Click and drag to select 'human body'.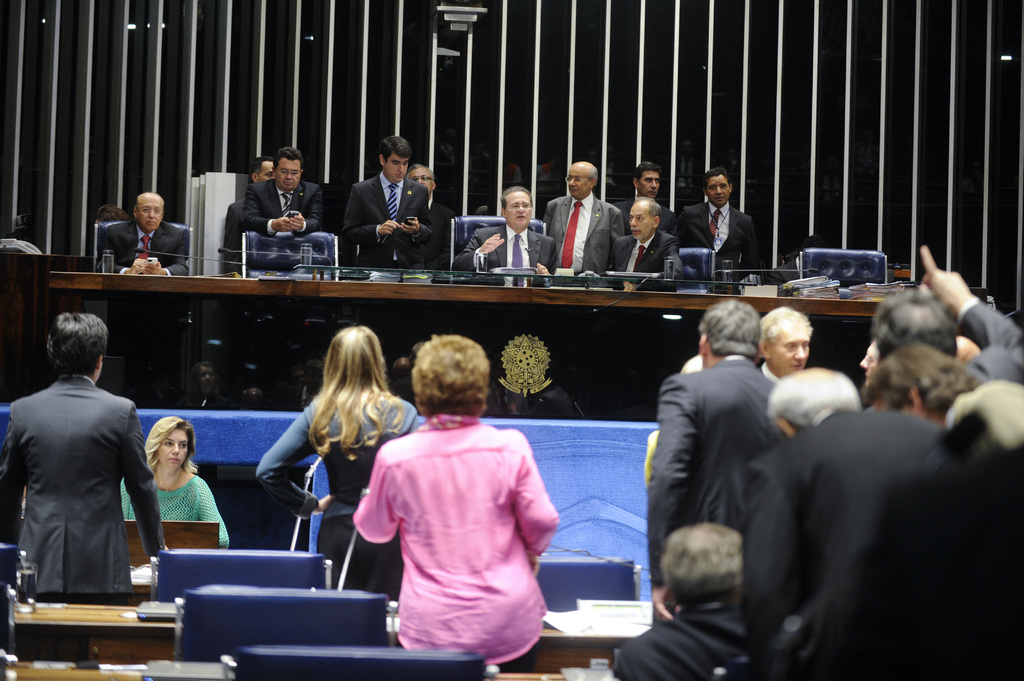
Selection: {"left": 0, "top": 310, "right": 170, "bottom": 597}.
